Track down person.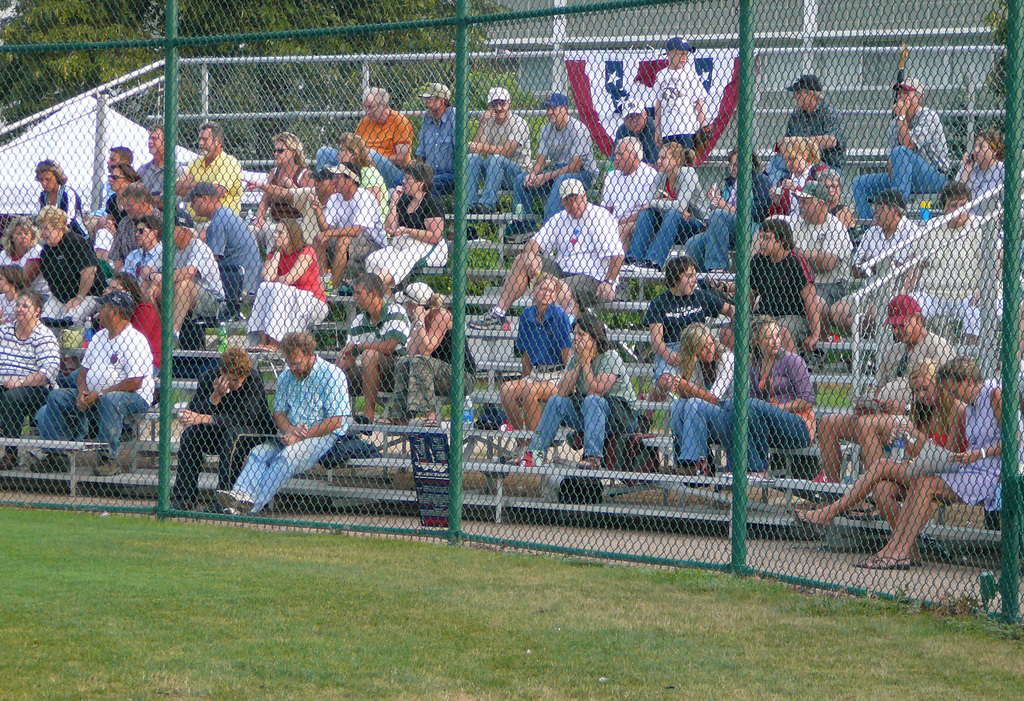
Tracked to detection(22, 290, 166, 480).
